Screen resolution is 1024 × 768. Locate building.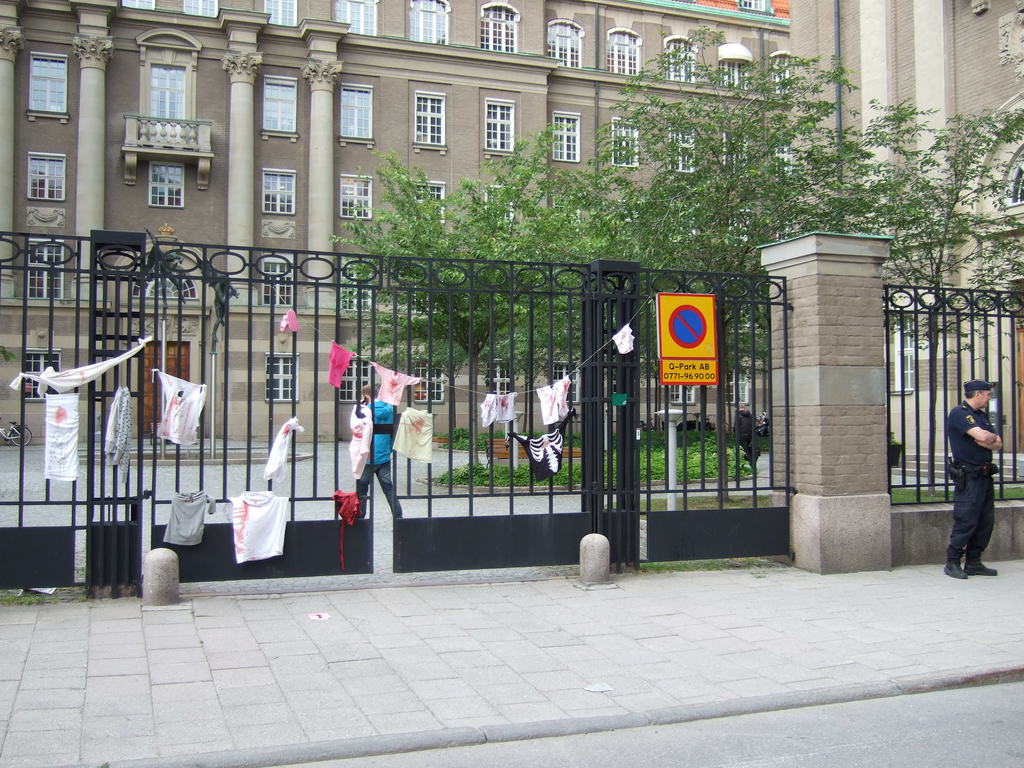
box=[0, 0, 792, 449].
